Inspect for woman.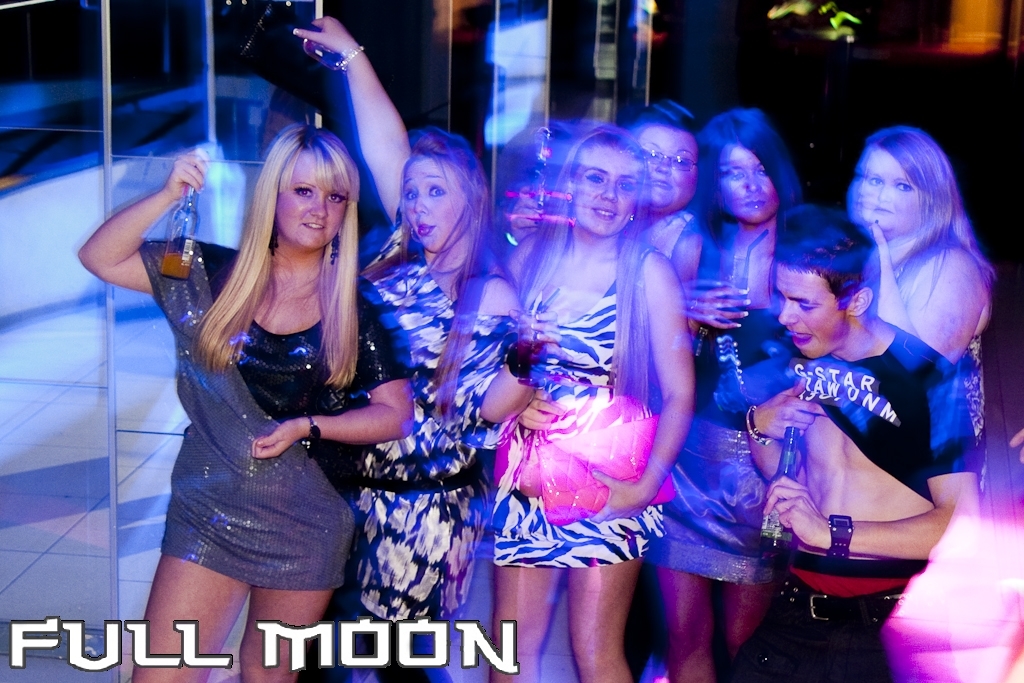
Inspection: bbox=[125, 117, 394, 636].
